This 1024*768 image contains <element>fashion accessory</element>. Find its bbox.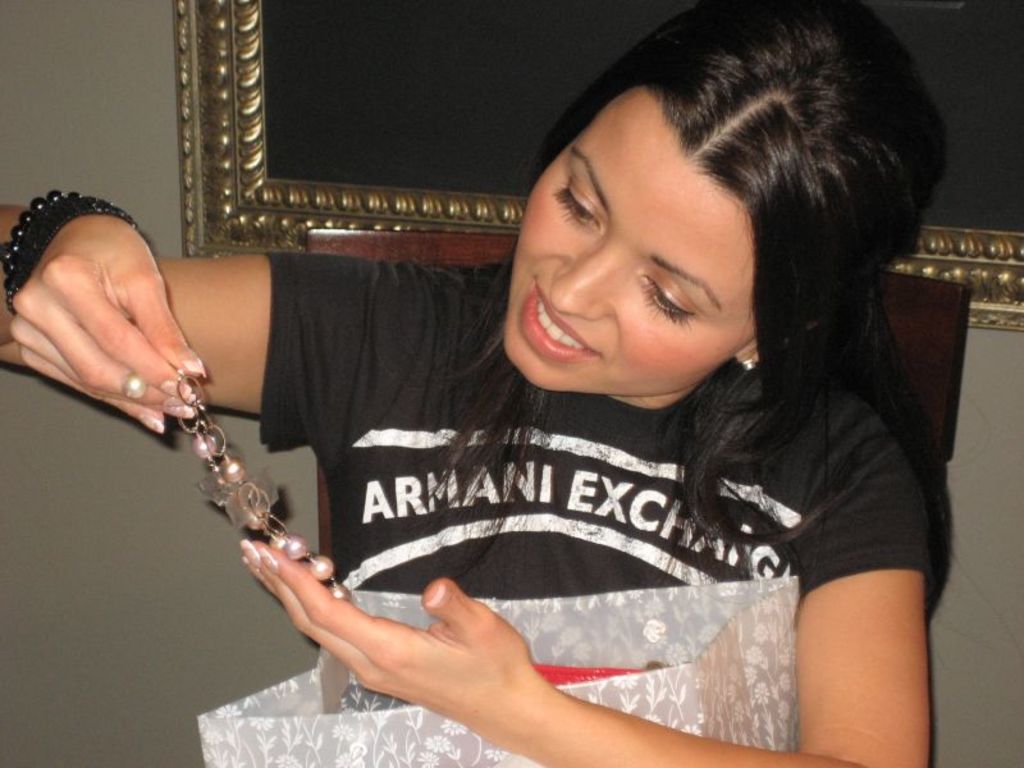
box=[172, 361, 351, 608].
